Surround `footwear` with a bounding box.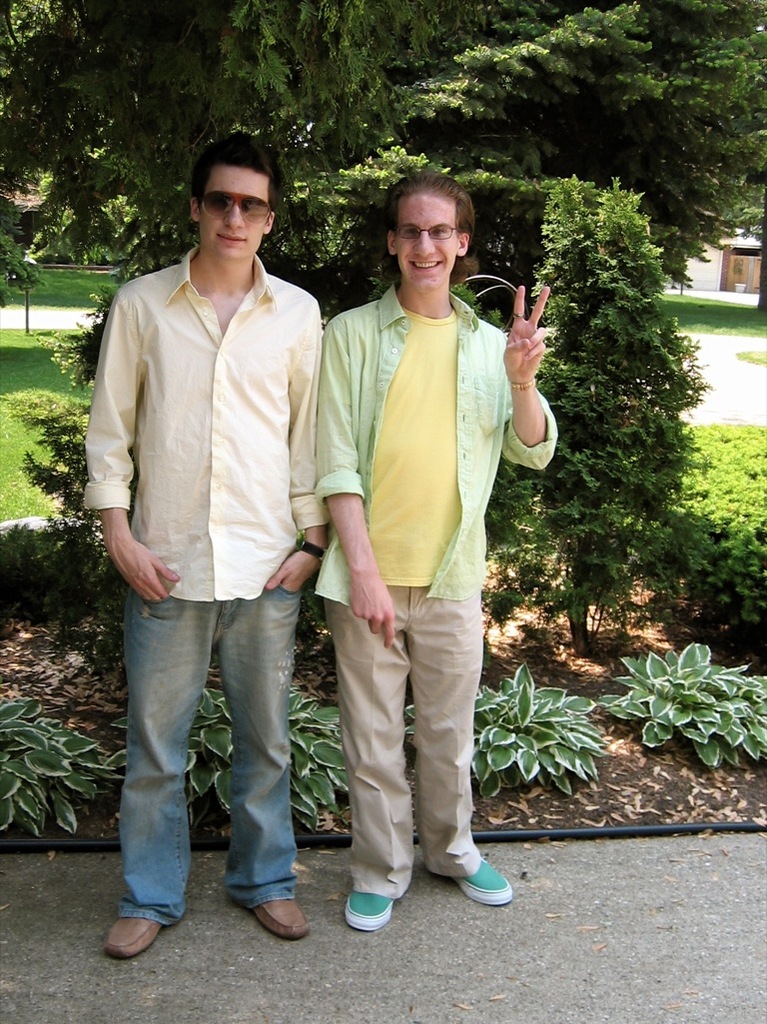
box=[95, 913, 162, 957].
